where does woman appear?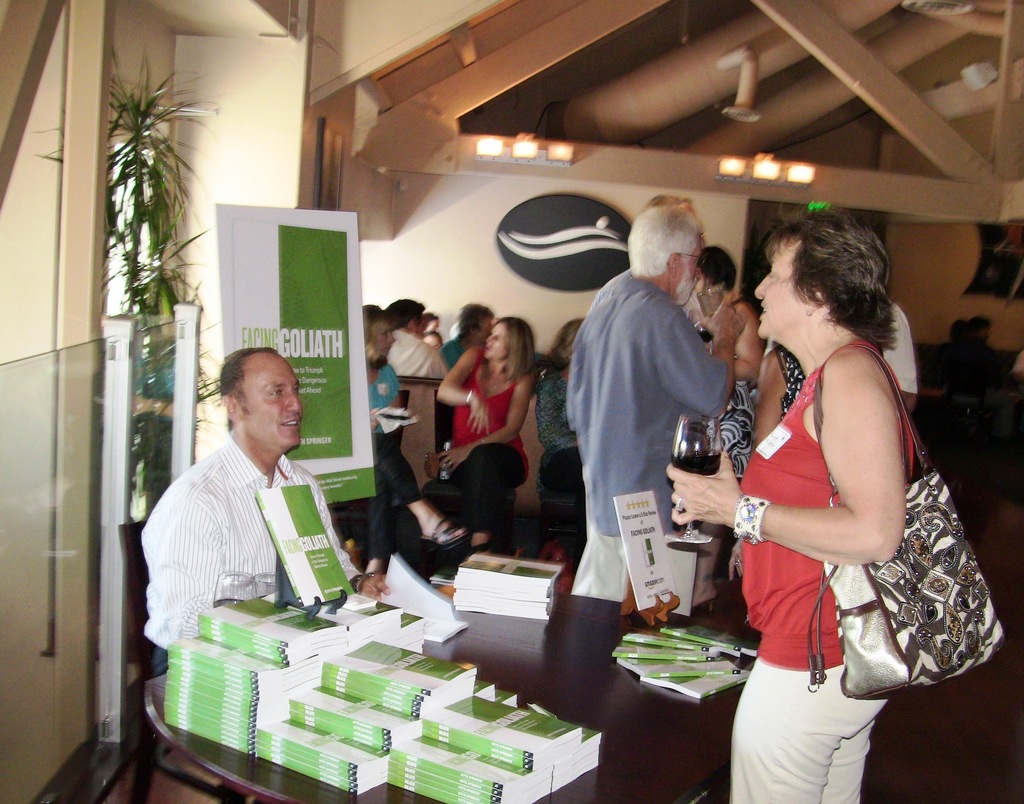
Appears at 532,314,605,574.
